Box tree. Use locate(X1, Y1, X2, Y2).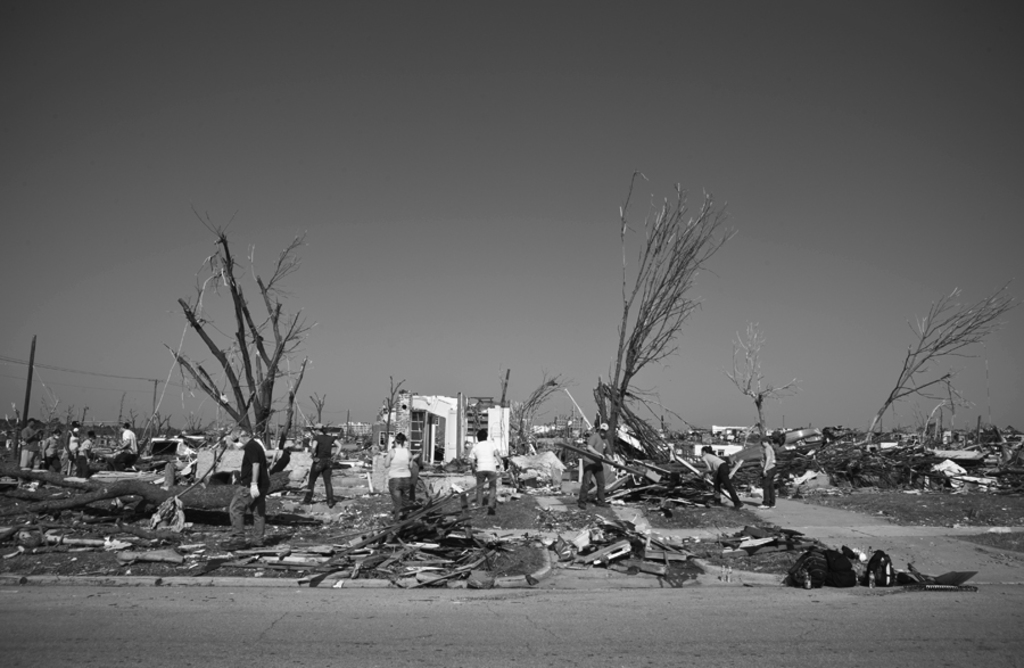
locate(728, 307, 818, 450).
